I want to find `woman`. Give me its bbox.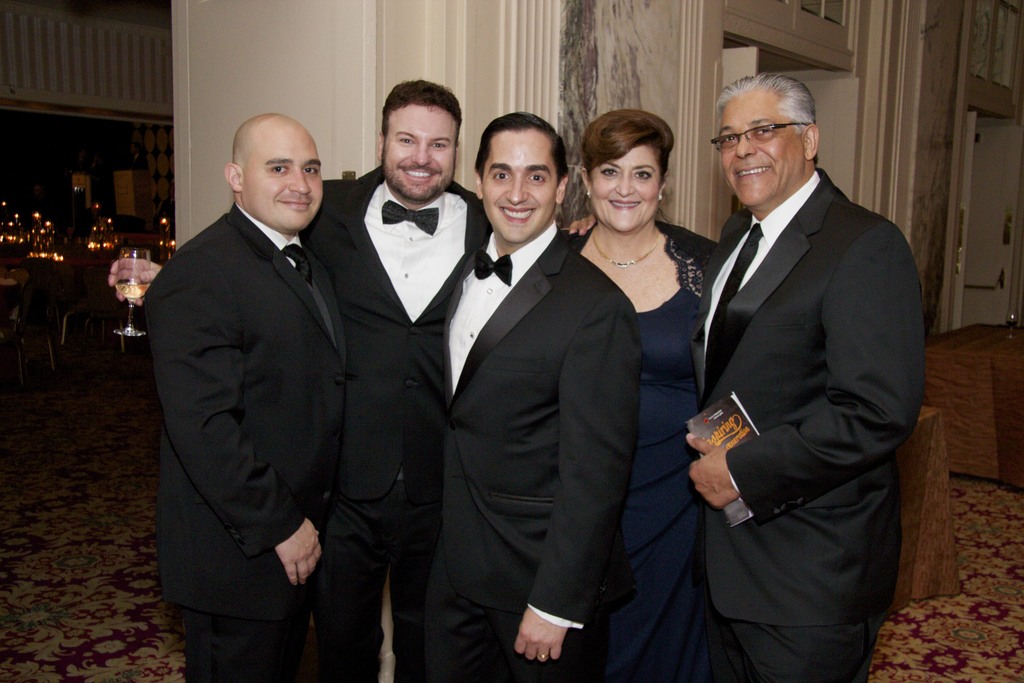
544, 126, 721, 673.
